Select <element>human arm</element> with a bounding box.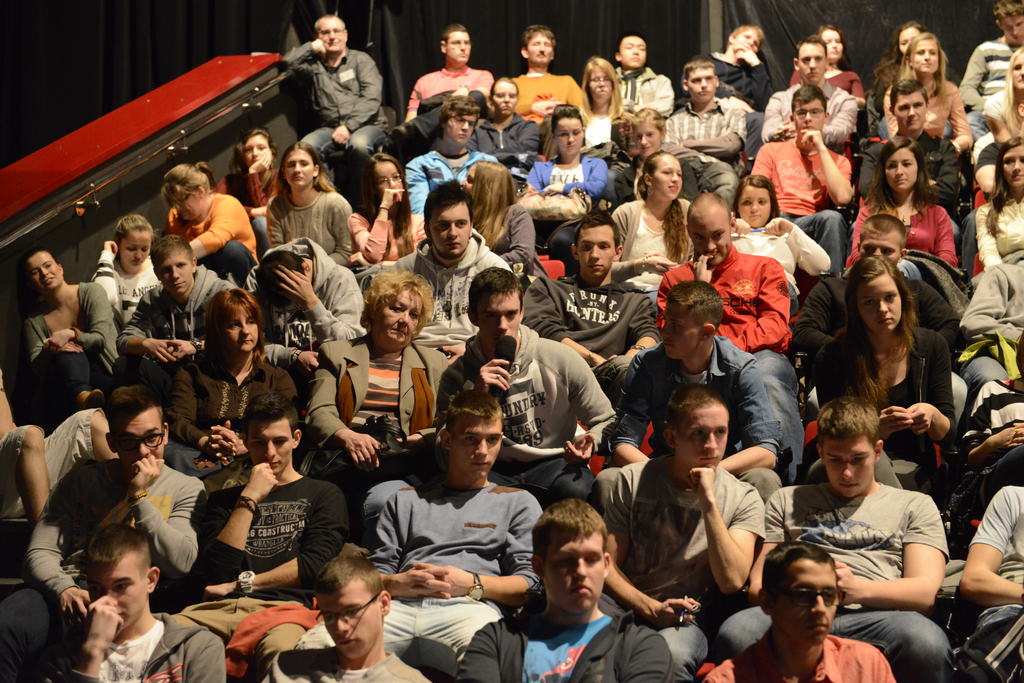
pyautogui.locateOnScreen(410, 663, 445, 682).
